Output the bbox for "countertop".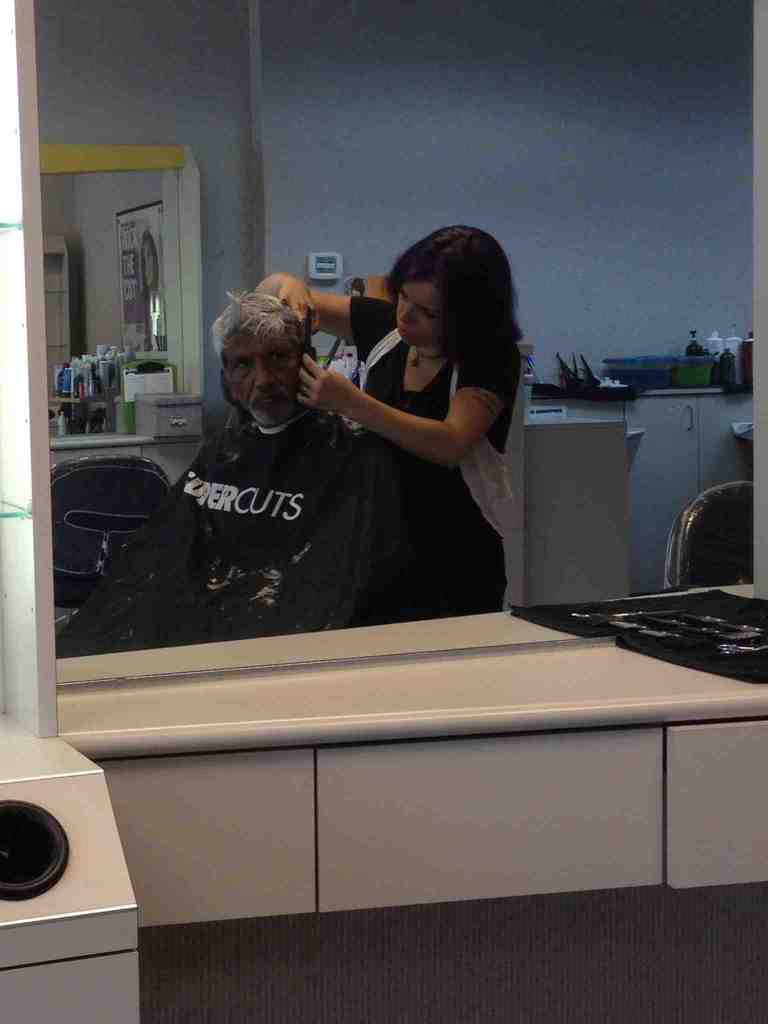
l=46, t=636, r=767, b=892.
